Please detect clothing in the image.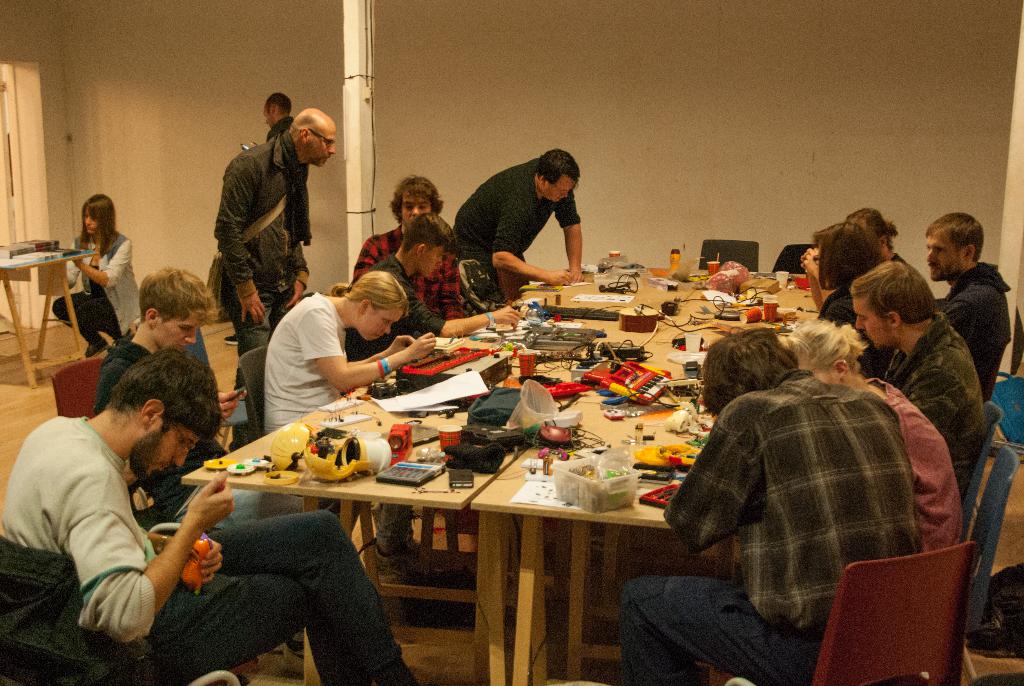
[893, 252, 909, 263].
